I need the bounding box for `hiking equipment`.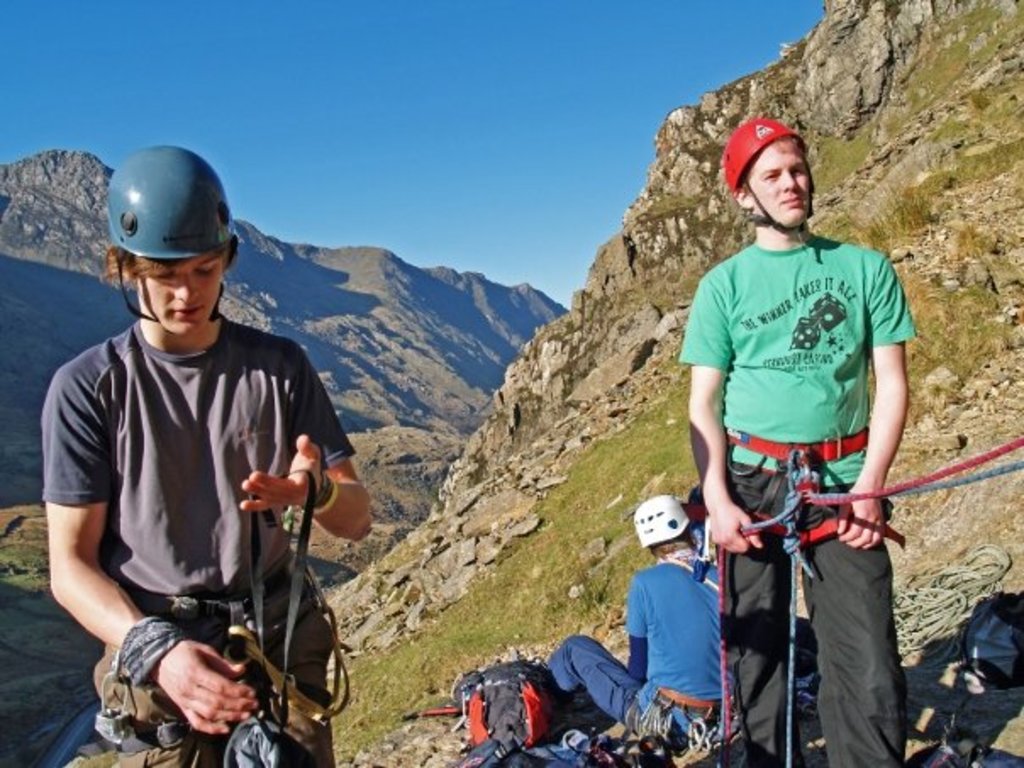
Here it is: 86:607:354:760.
